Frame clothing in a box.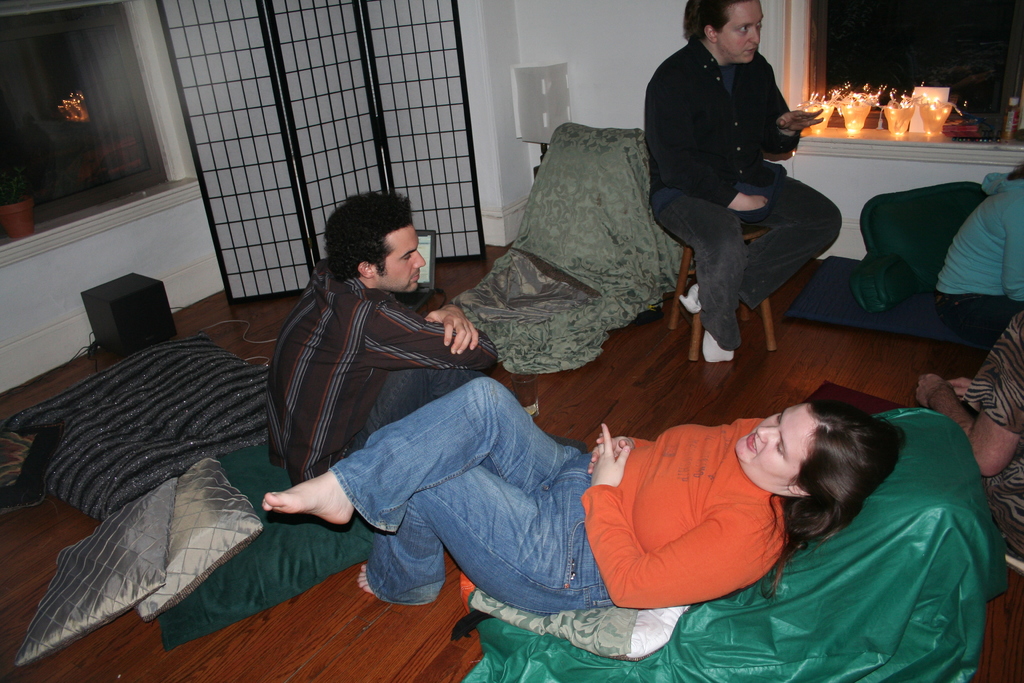
select_region(265, 255, 500, 485).
